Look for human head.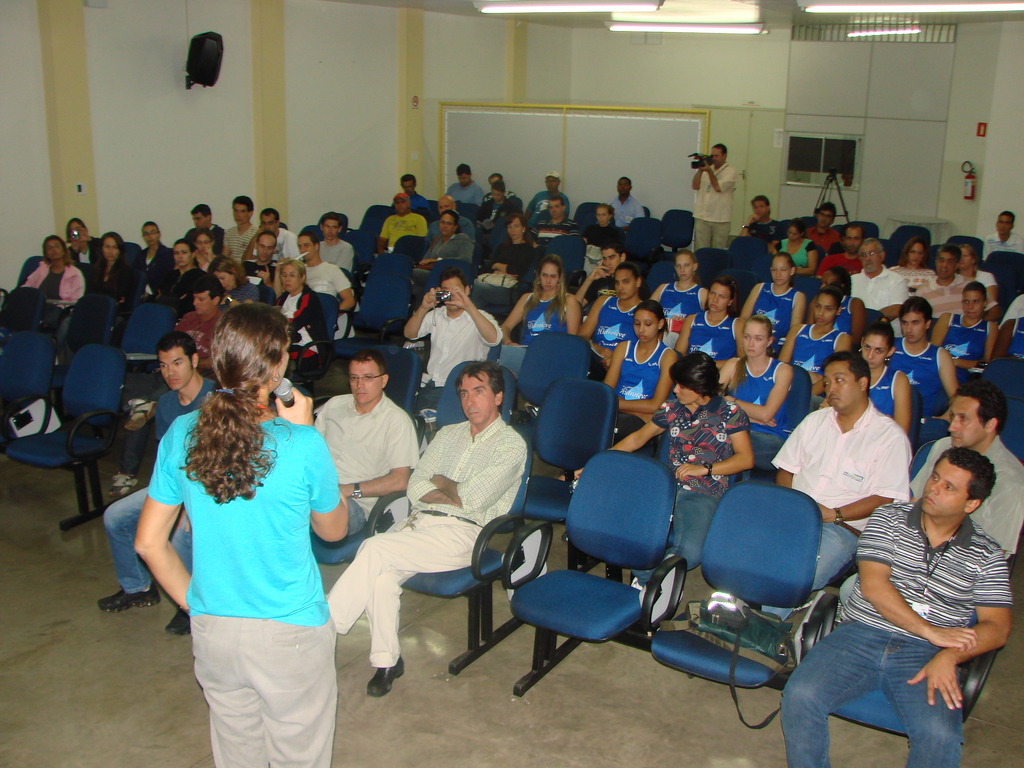
Found: bbox=(860, 318, 896, 369).
